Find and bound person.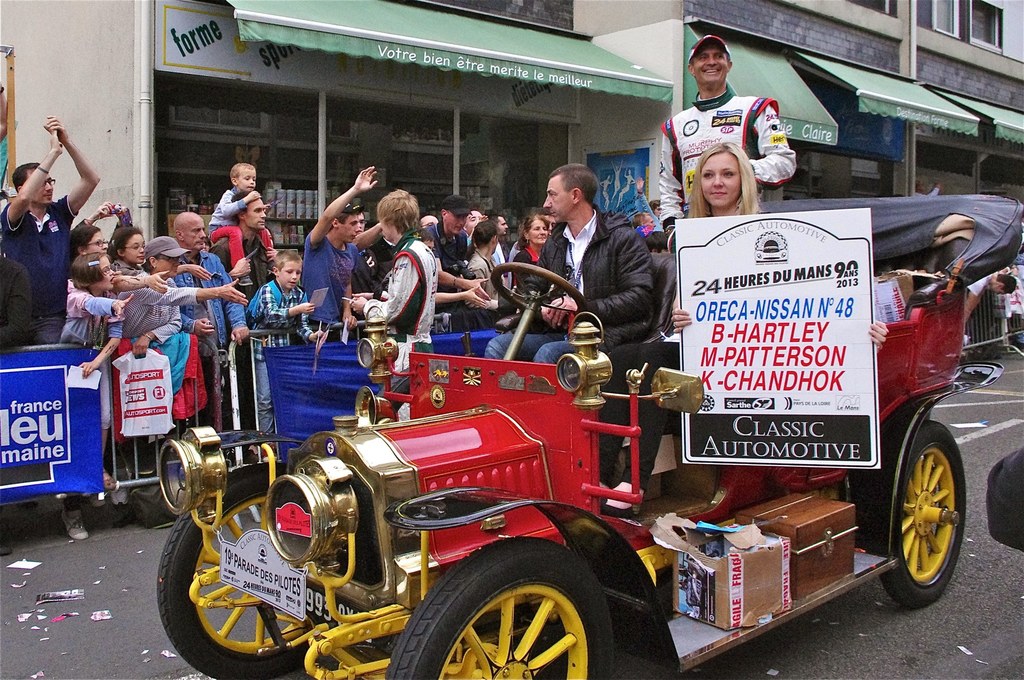
Bound: [0,254,31,553].
